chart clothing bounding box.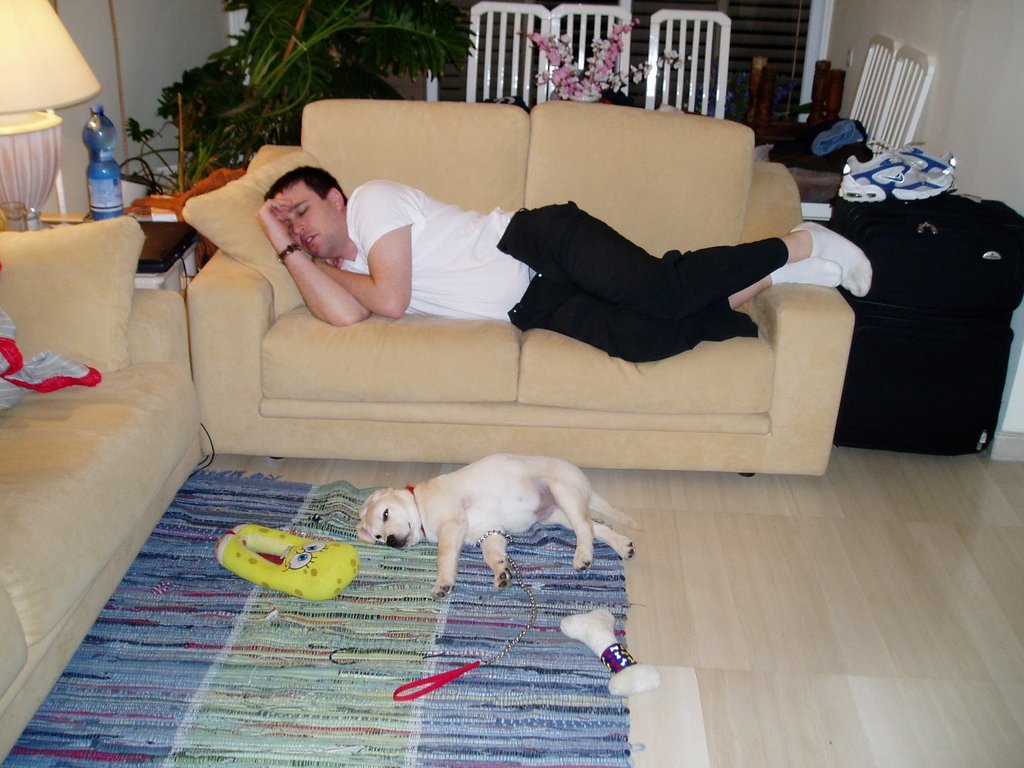
Charted: (x1=333, y1=179, x2=794, y2=371).
